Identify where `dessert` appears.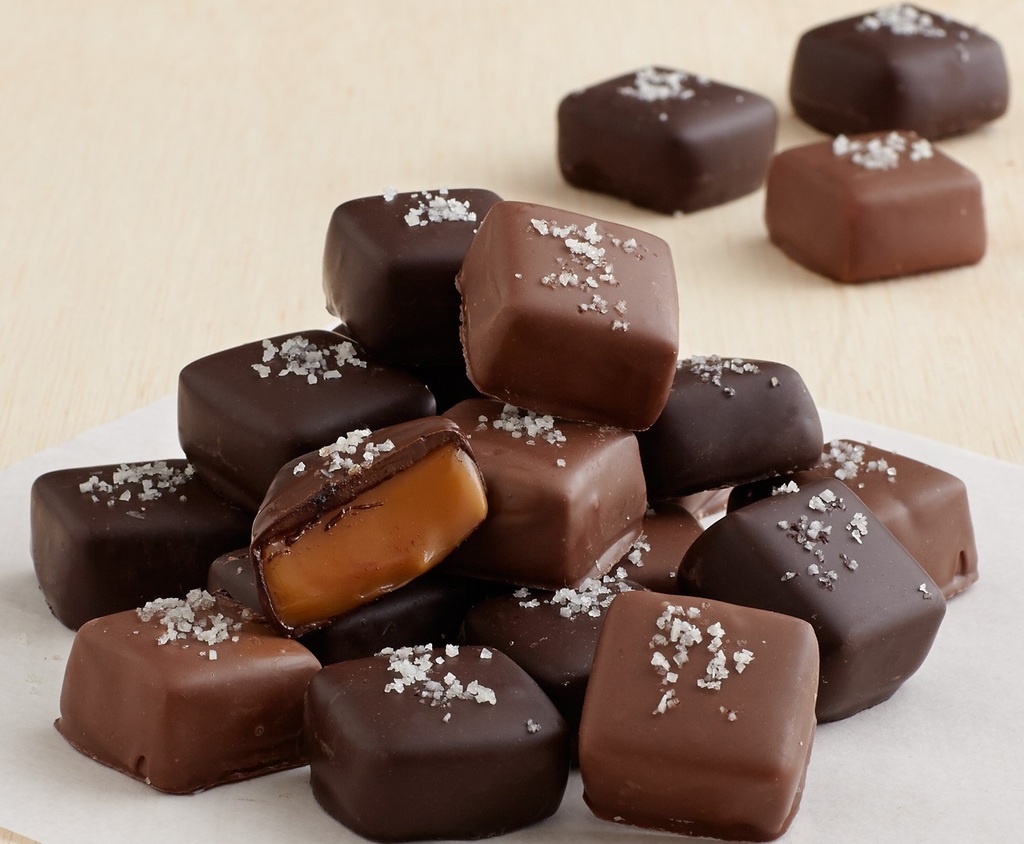
Appears at rect(454, 197, 679, 434).
